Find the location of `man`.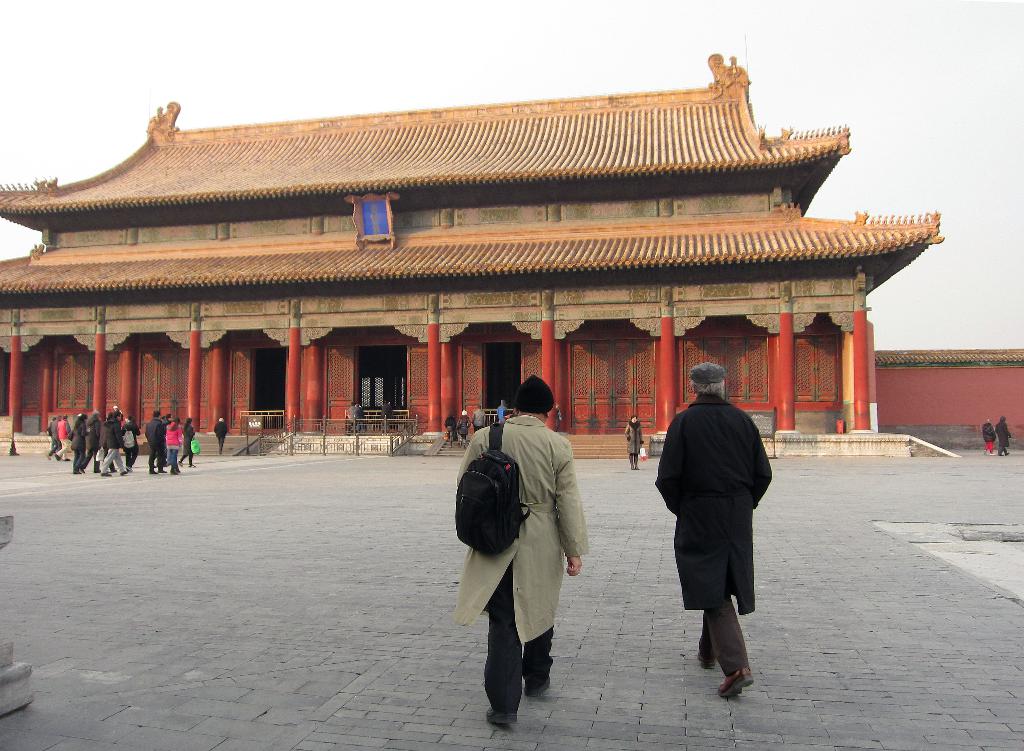
Location: [452,376,591,727].
